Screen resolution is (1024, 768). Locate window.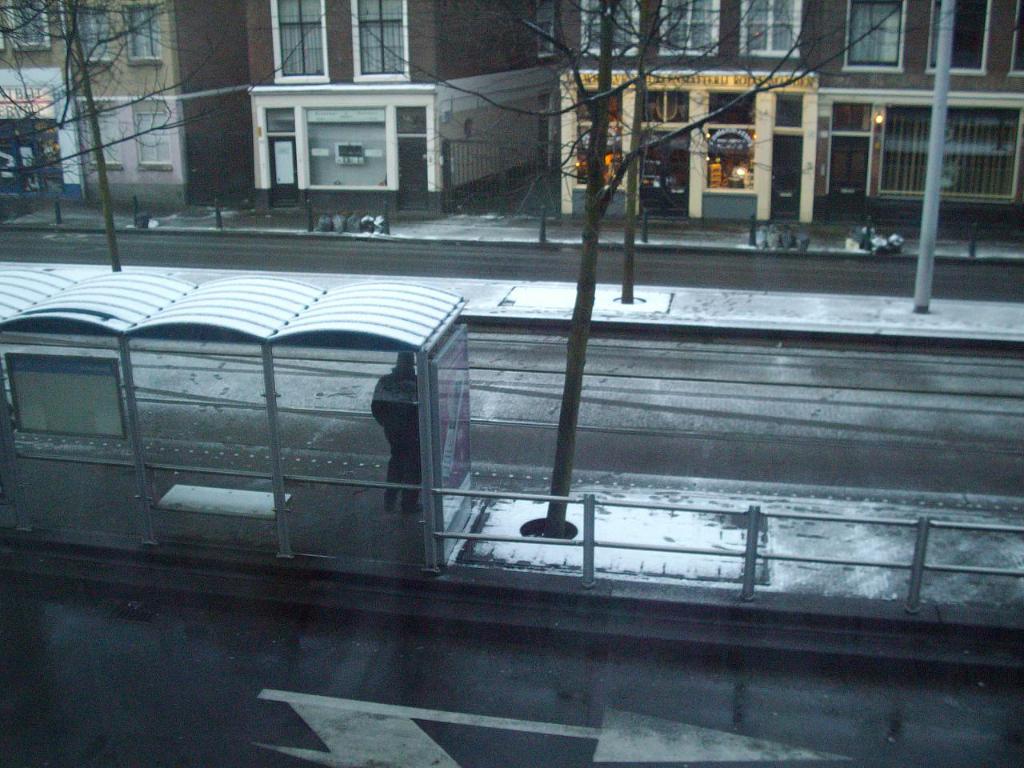
[1010,0,1023,78].
